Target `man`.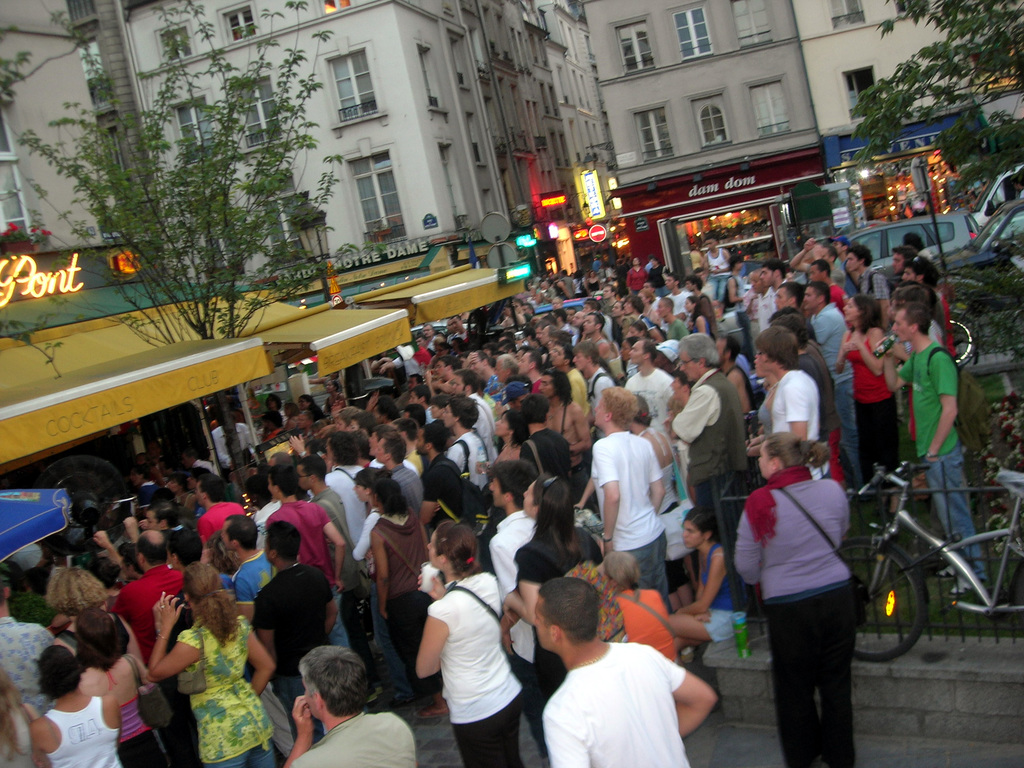
Target region: <bbox>843, 247, 899, 307</bbox>.
